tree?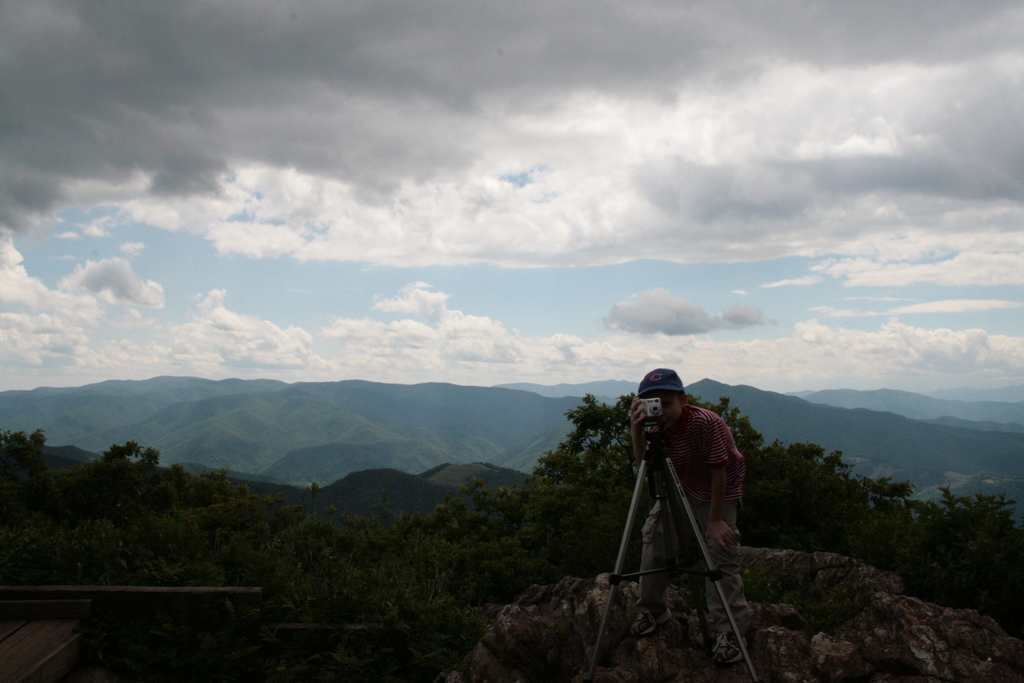
rect(60, 436, 216, 548)
